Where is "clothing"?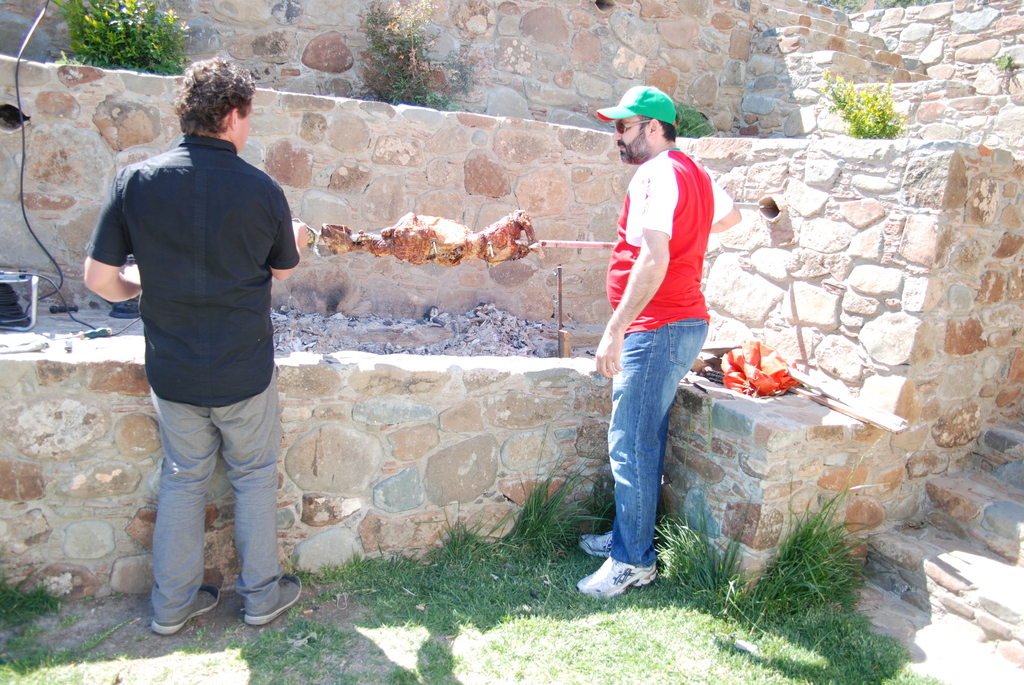
604:138:740:565.
